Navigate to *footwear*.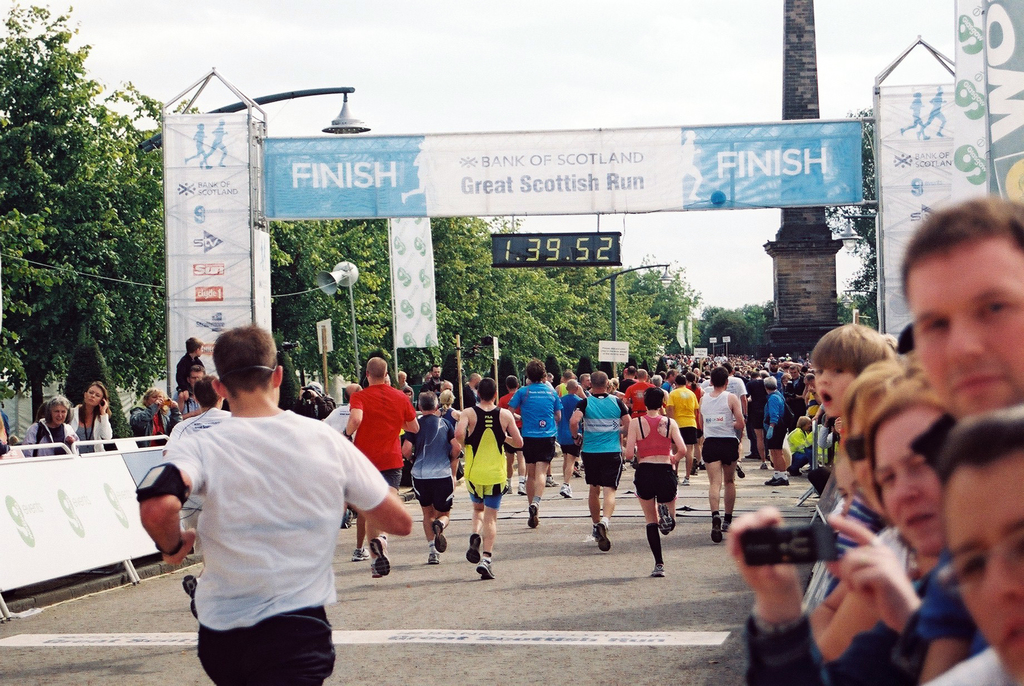
Navigation target: (593,523,614,555).
